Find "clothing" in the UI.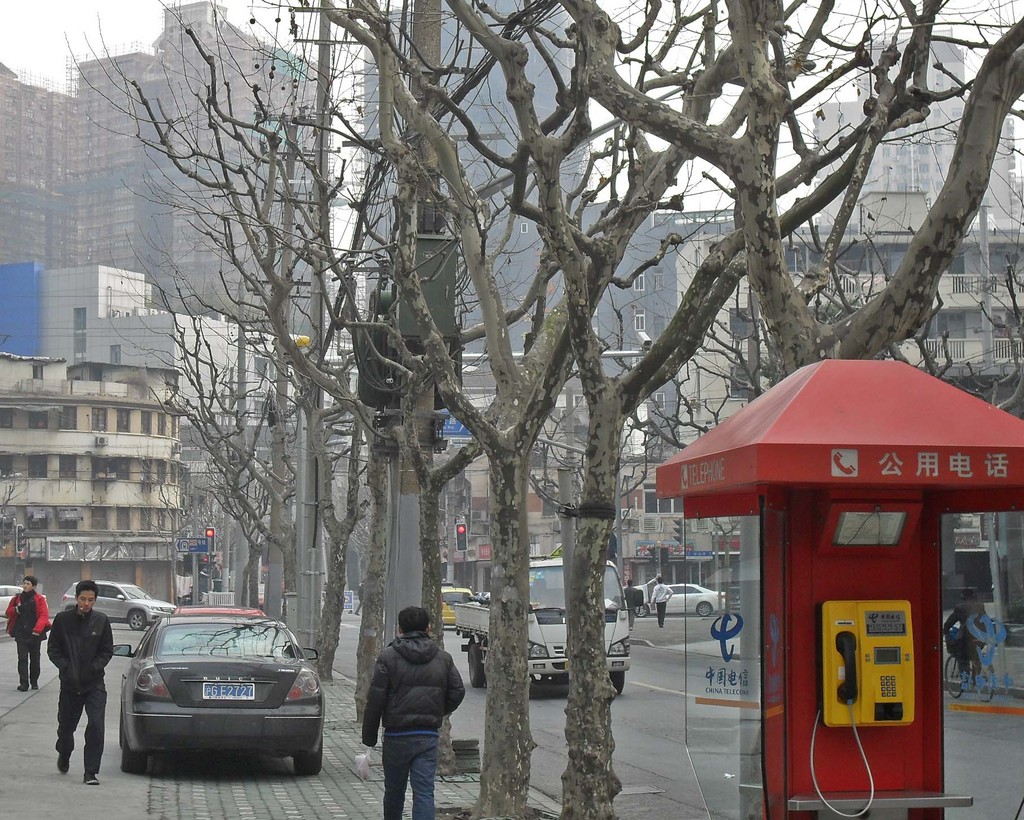
UI element at Rect(54, 685, 105, 774).
